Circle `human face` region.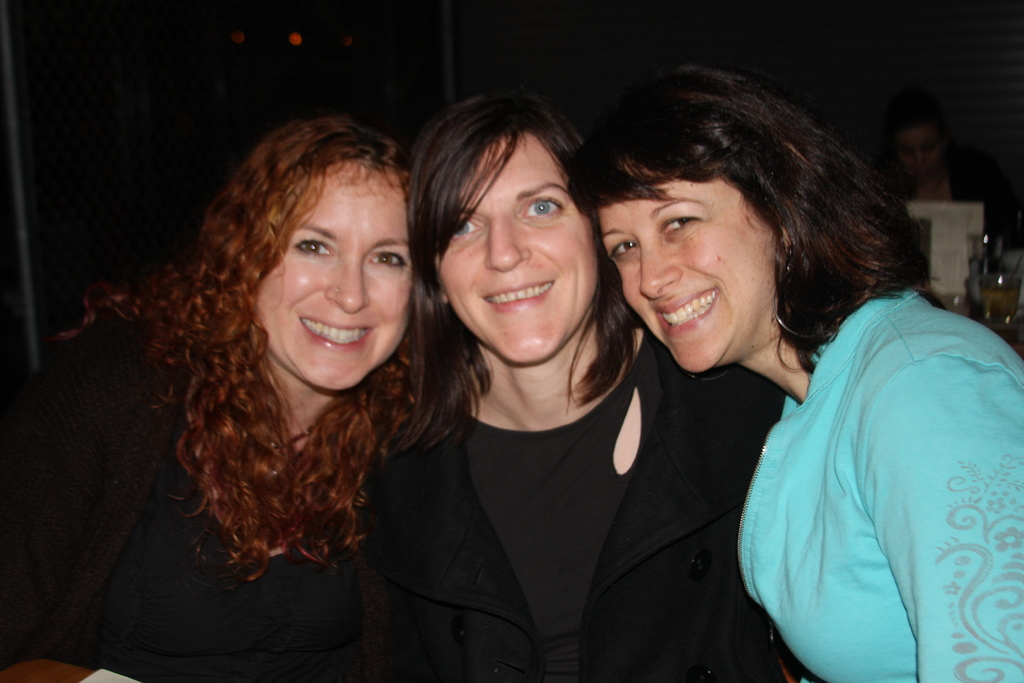
Region: l=223, t=161, r=406, b=398.
